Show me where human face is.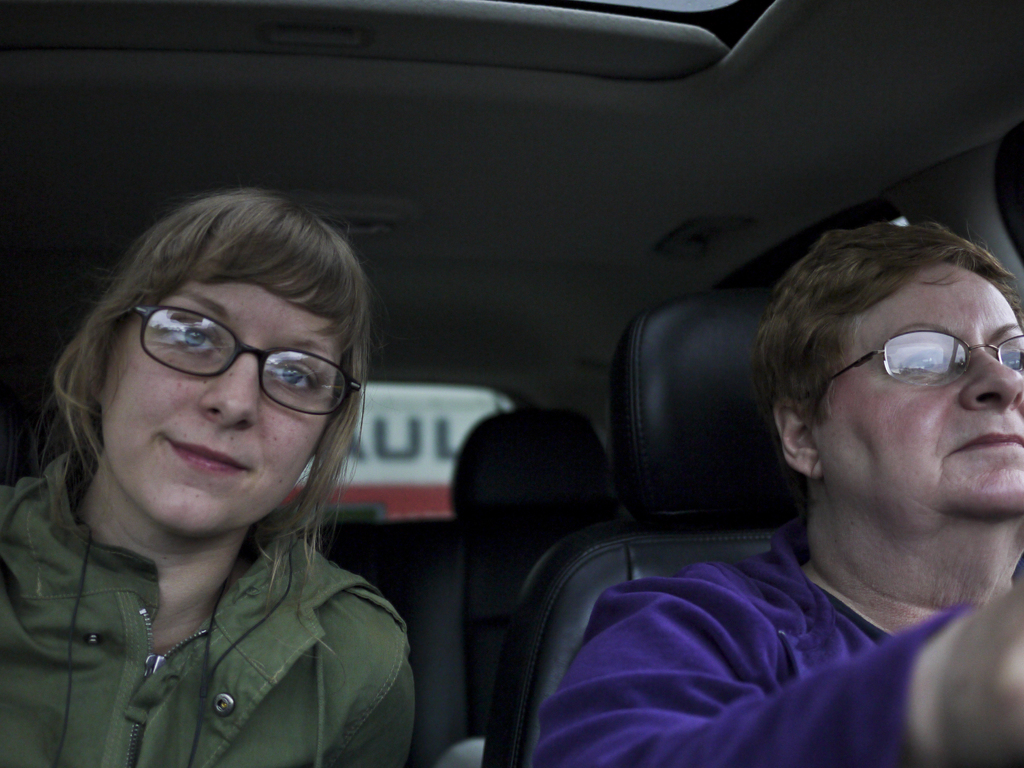
human face is at 817:253:1023:523.
